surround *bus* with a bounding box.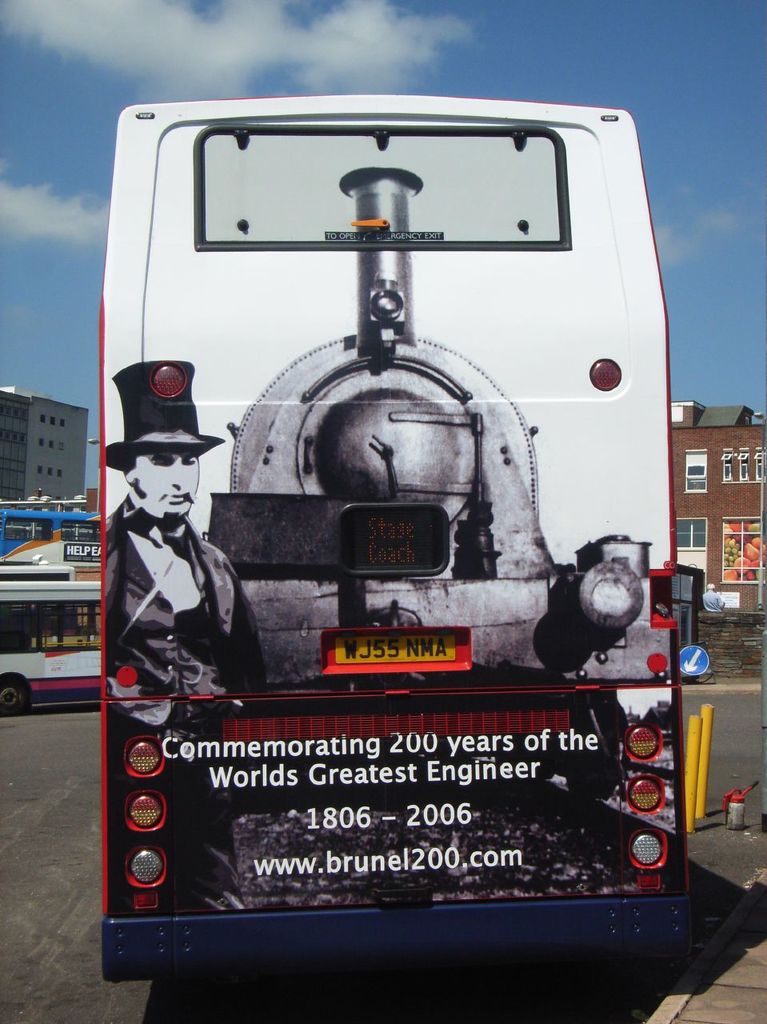
locate(1, 499, 89, 566).
